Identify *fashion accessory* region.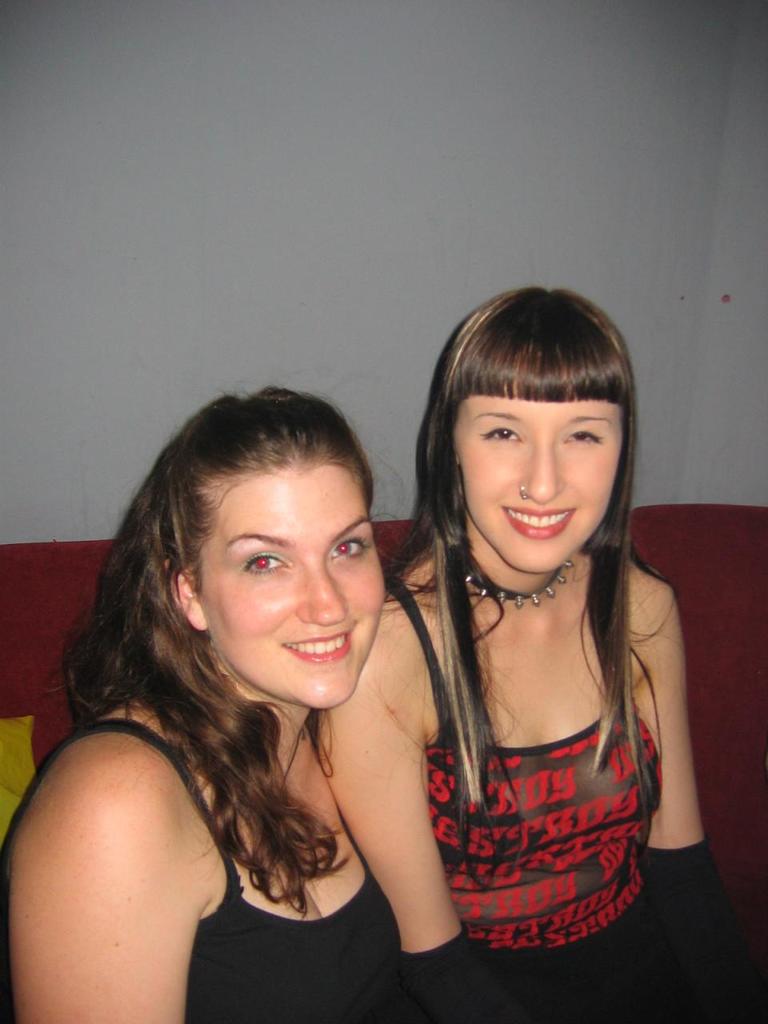
Region: 514,481,539,510.
